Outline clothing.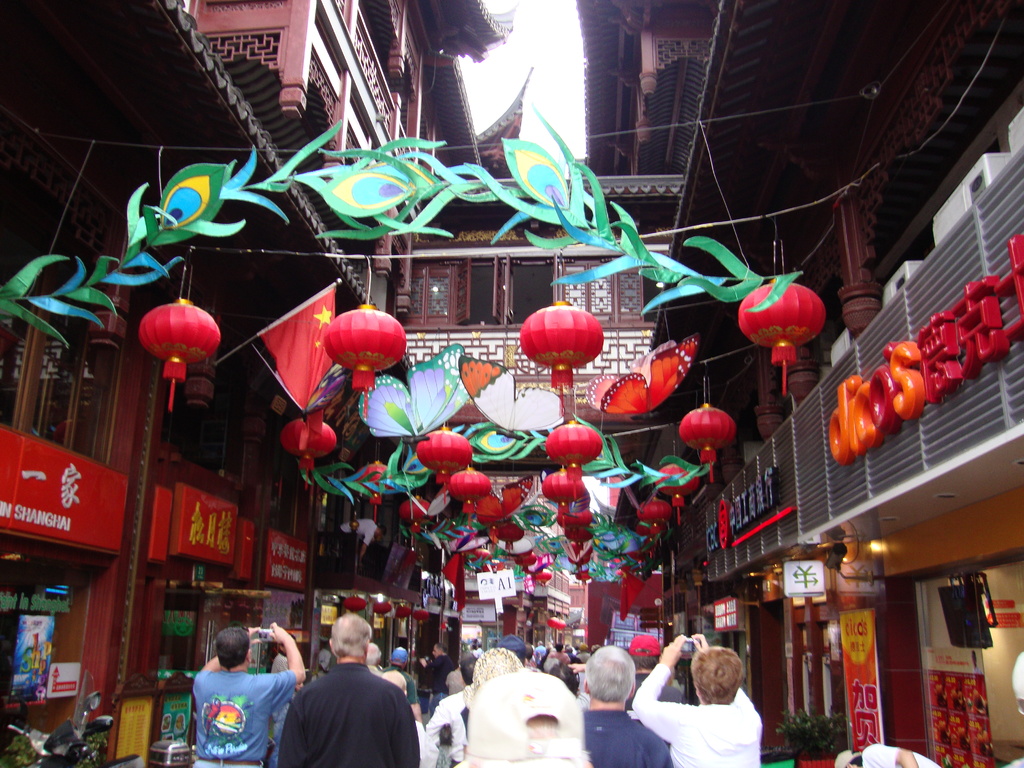
Outline: {"x1": 280, "y1": 662, "x2": 420, "y2": 767}.
